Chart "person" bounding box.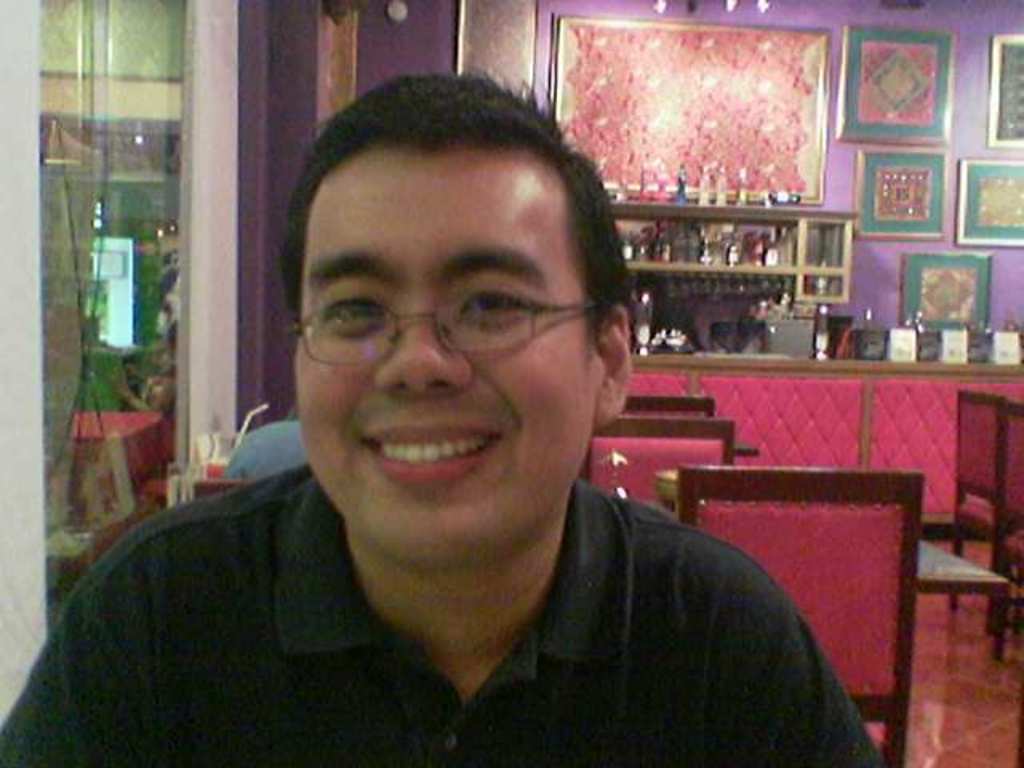
Charted: l=0, t=77, r=882, b=766.
